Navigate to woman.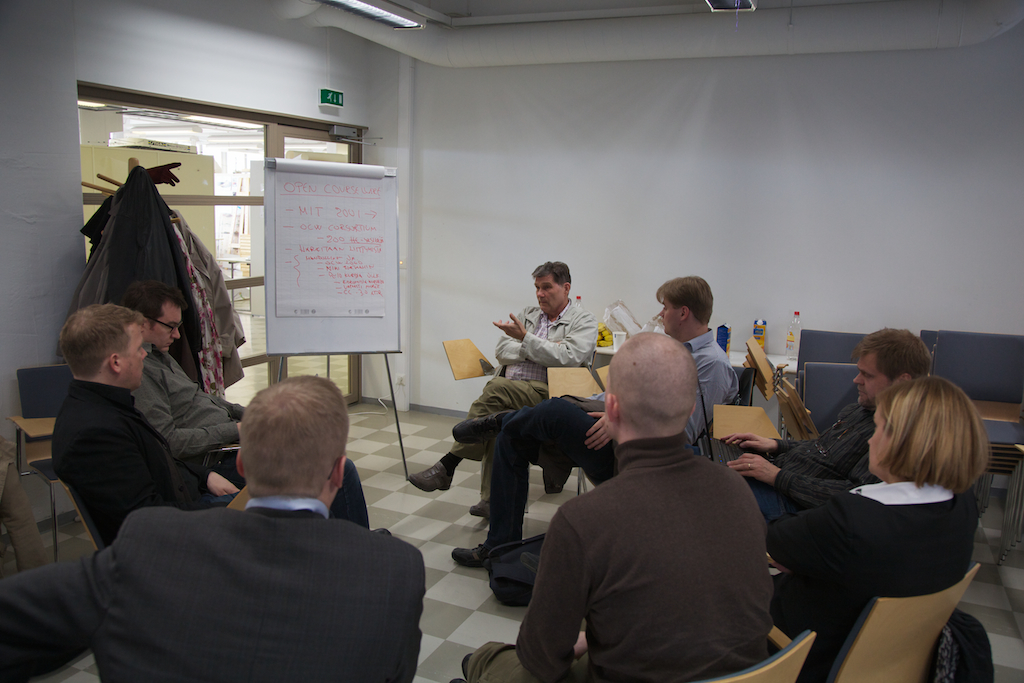
Navigation target: x1=756 y1=320 x2=992 y2=682.
